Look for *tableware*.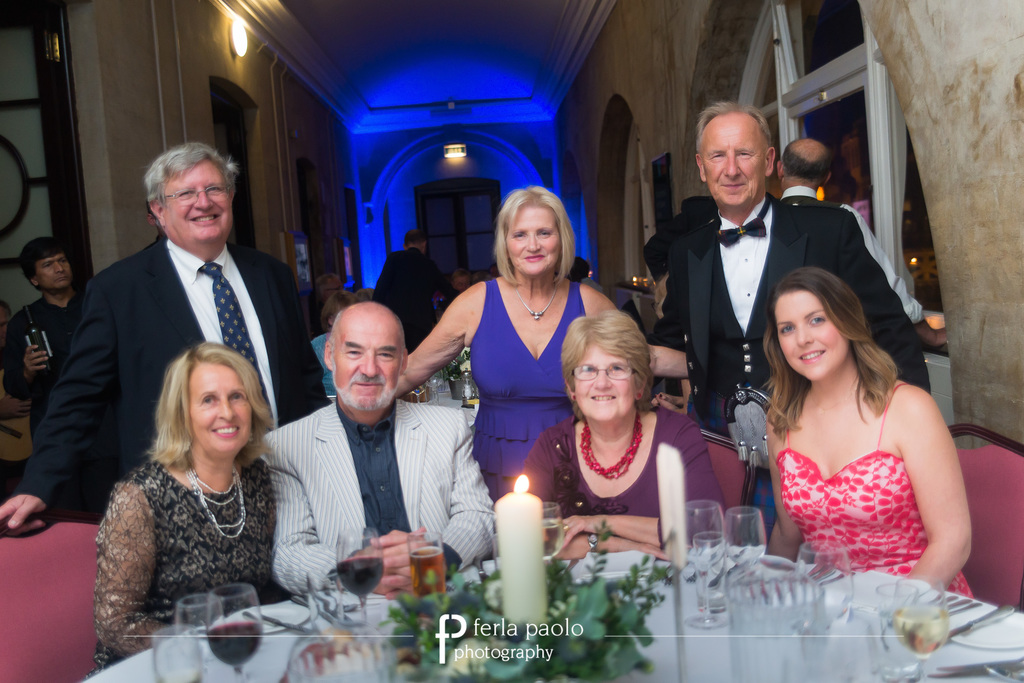
Found: x1=476, y1=560, x2=500, y2=586.
